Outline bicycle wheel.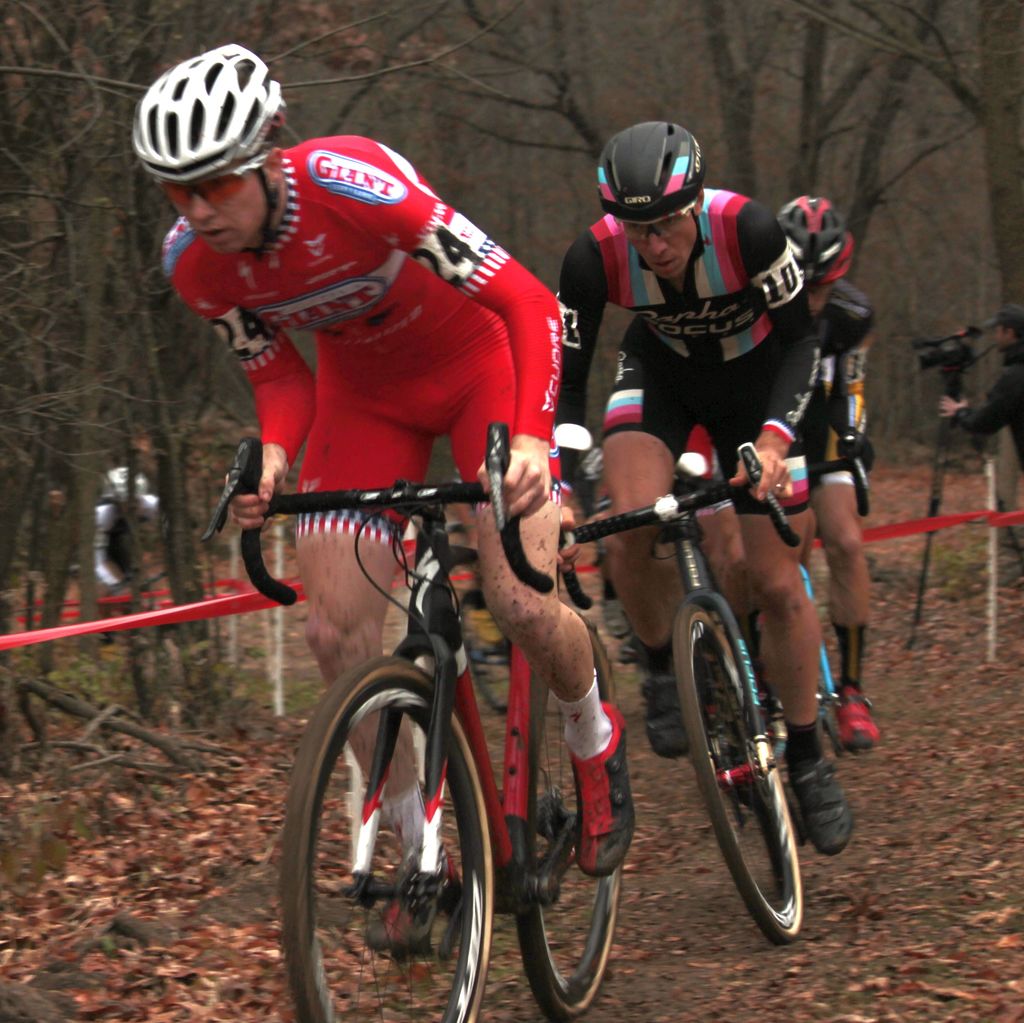
Outline: 513:613:617:1017.
